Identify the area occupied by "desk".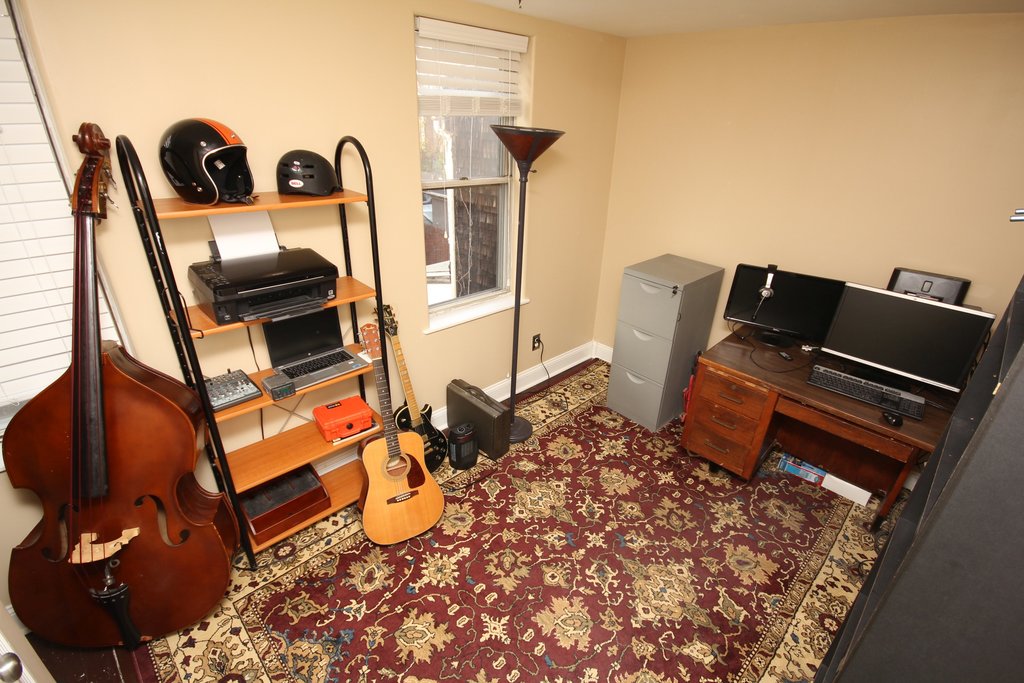
Area: locate(678, 325, 937, 481).
